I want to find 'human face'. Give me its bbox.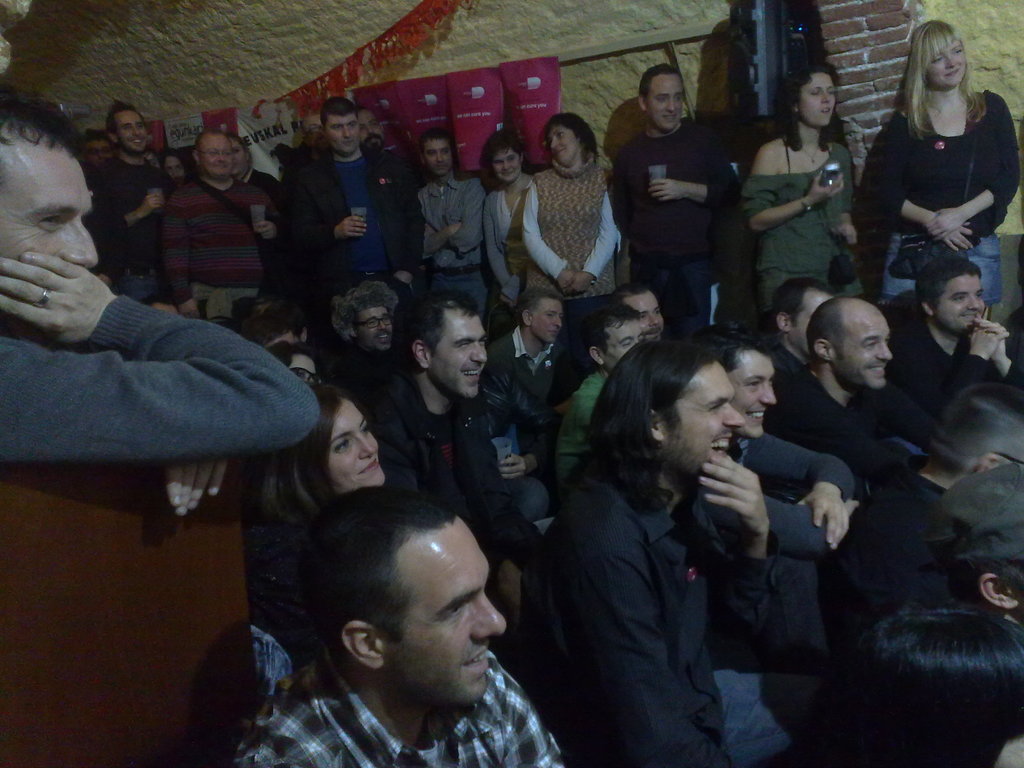
rect(165, 156, 182, 177).
